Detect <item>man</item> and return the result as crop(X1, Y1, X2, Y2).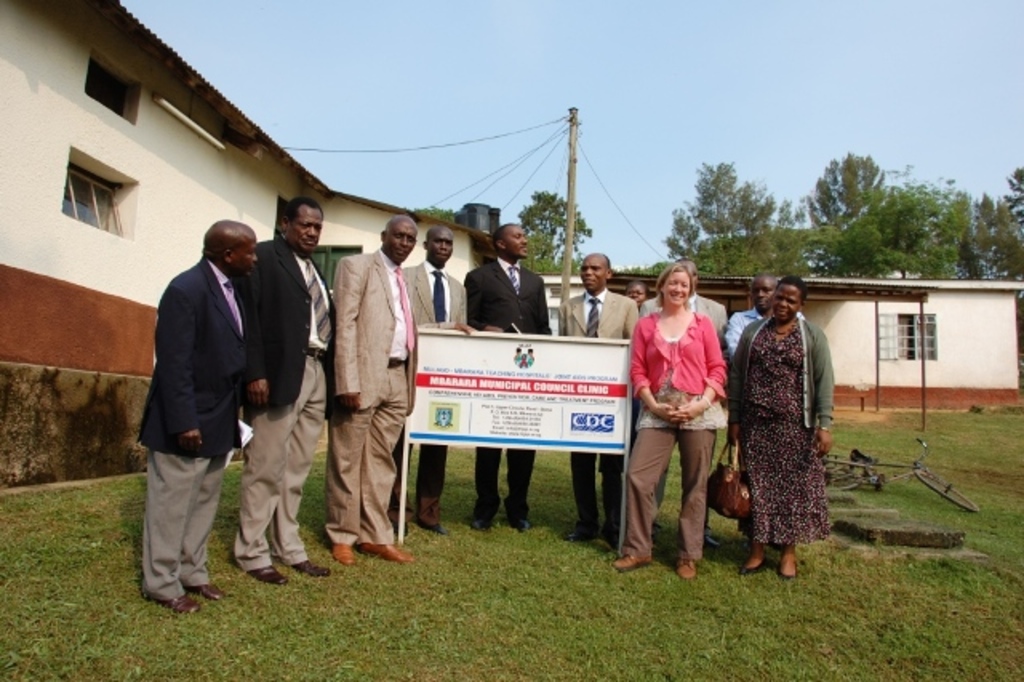
crop(464, 221, 550, 522).
